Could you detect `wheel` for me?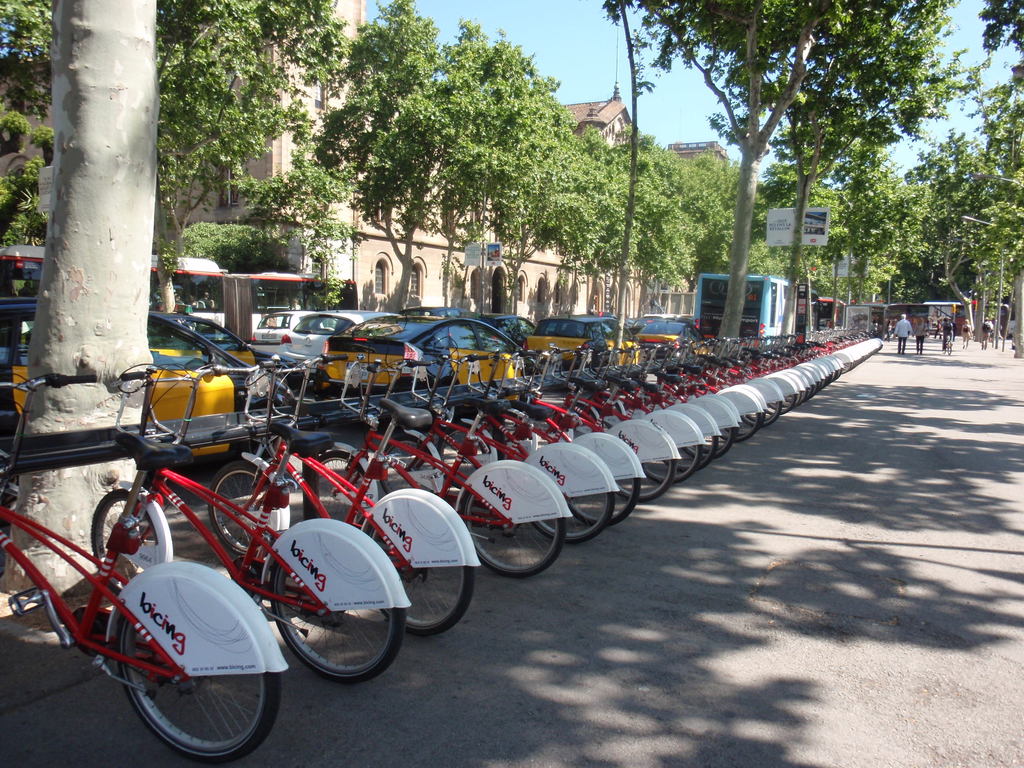
Detection result: 381:436:435:495.
